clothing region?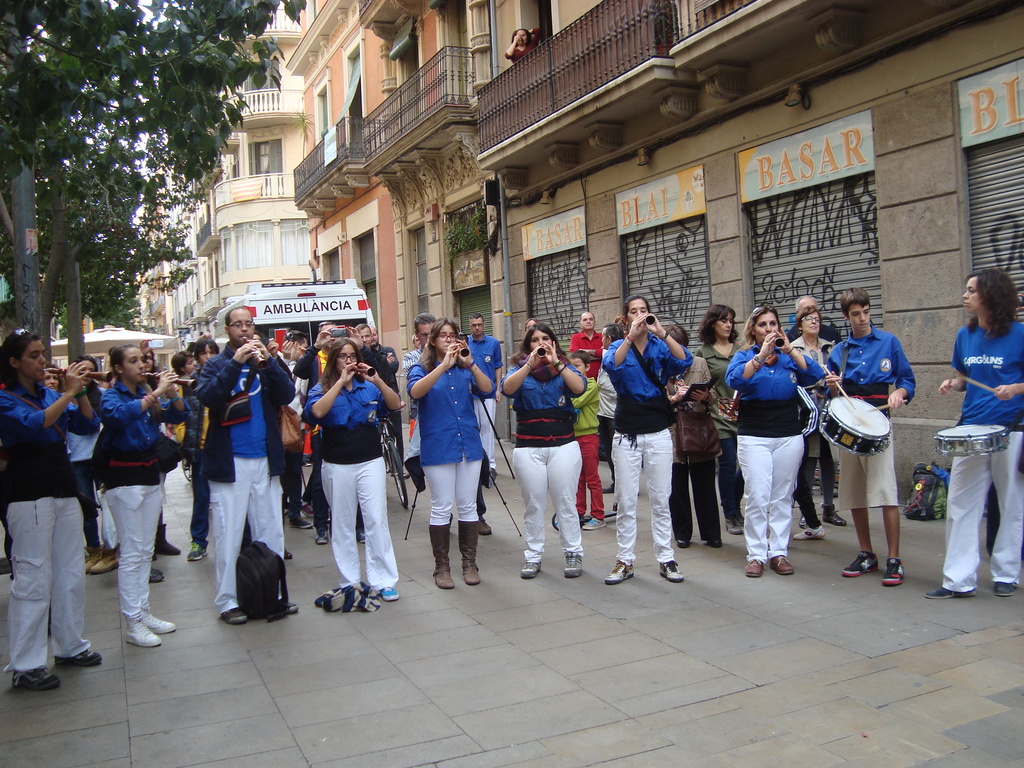
(left=90, top=379, right=195, bottom=625)
